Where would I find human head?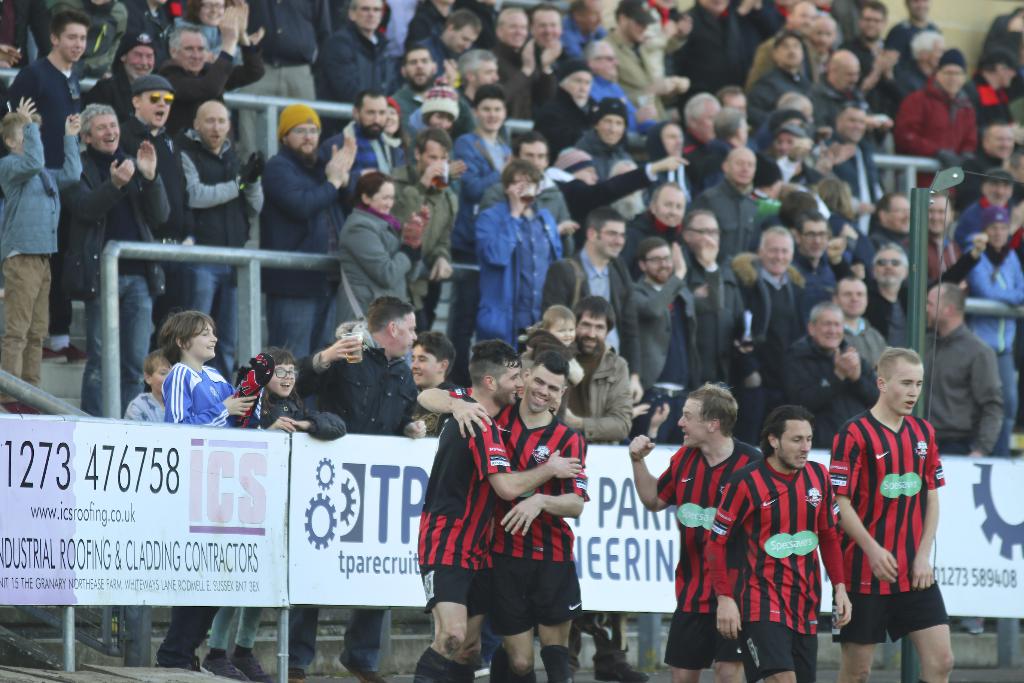
At 716, 108, 748, 150.
